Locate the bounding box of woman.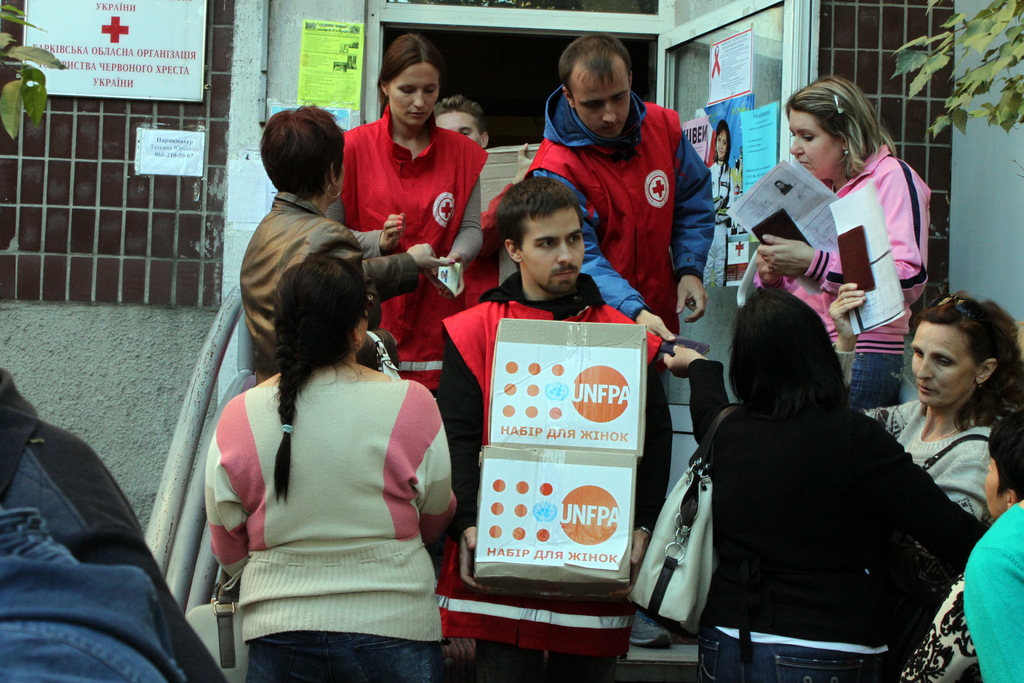
Bounding box: pyautogui.locateOnScreen(335, 34, 492, 390).
